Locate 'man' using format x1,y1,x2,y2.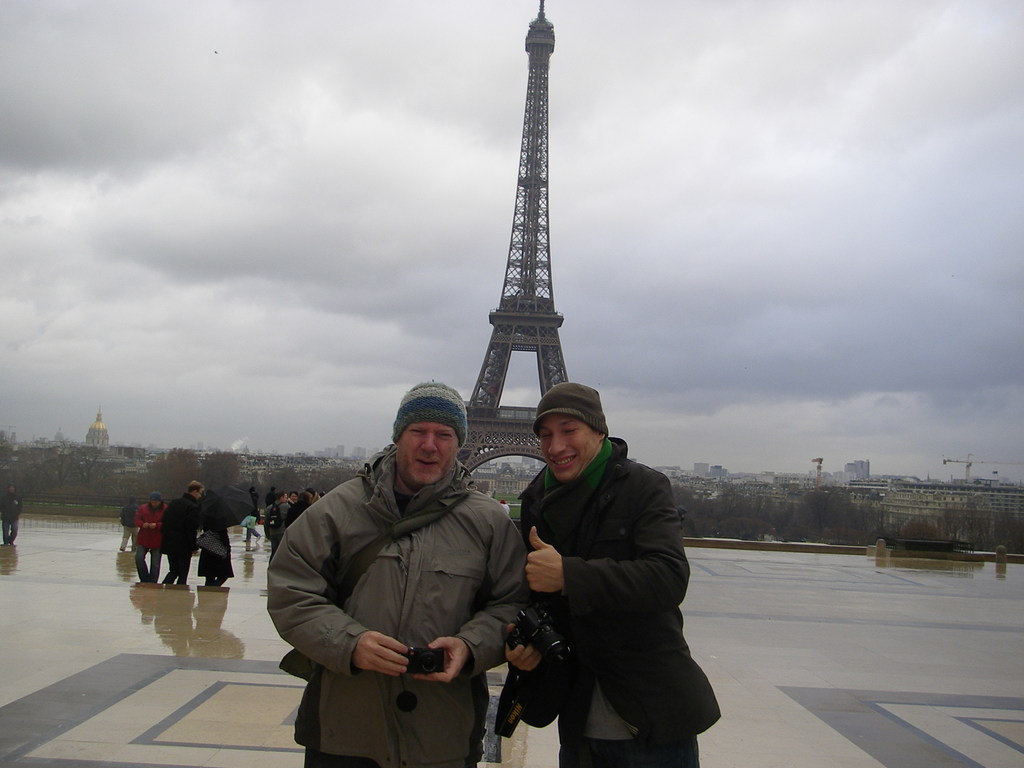
285,490,310,527.
